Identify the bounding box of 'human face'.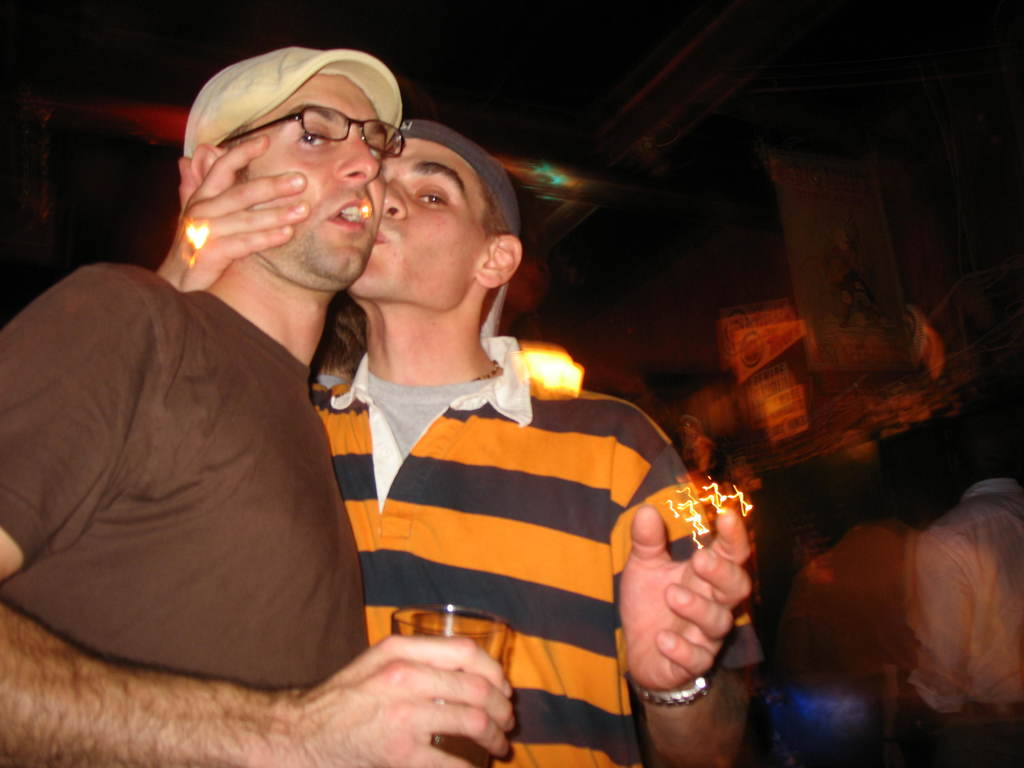
244,78,403,281.
